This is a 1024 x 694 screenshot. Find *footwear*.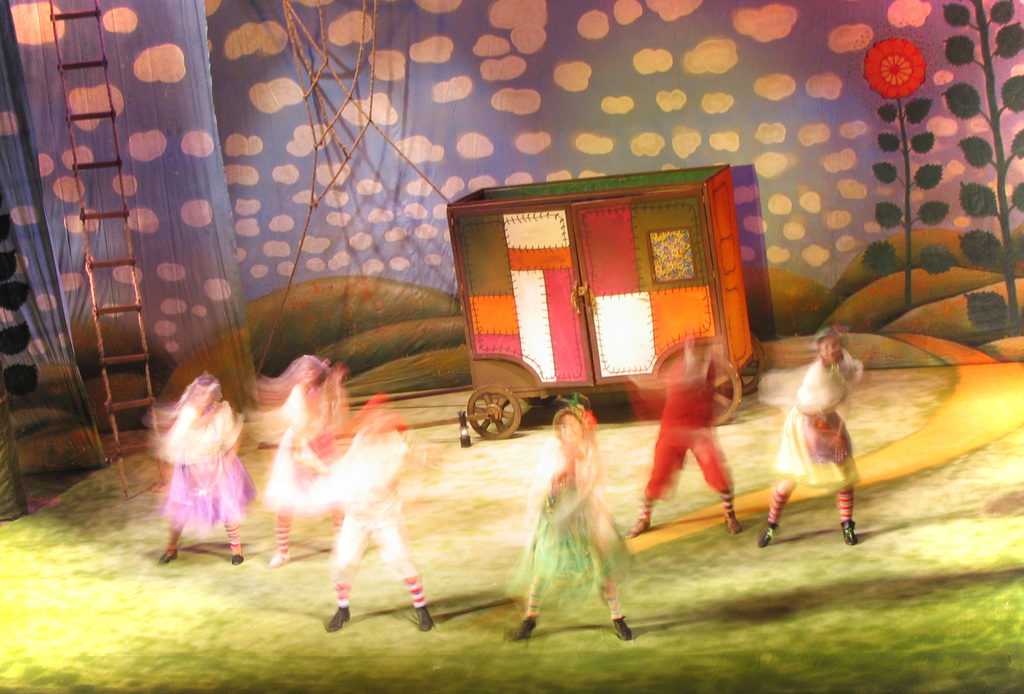
Bounding box: [268, 552, 289, 568].
